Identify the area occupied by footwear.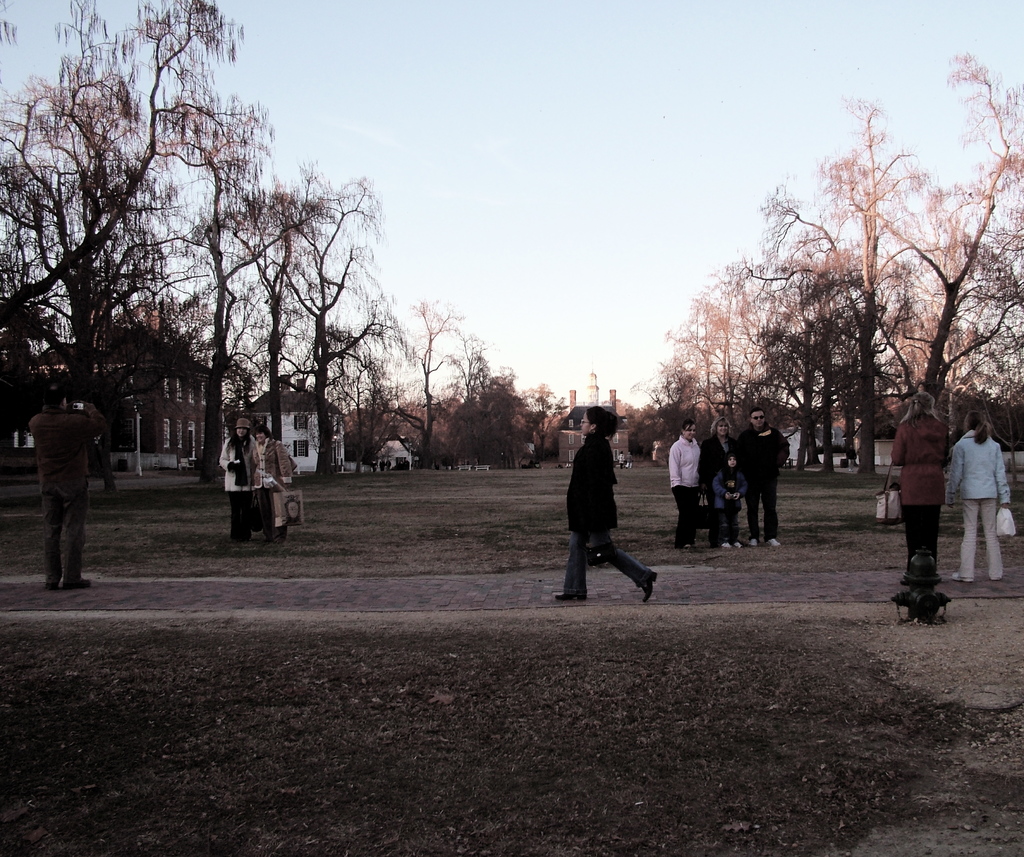
Area: region(717, 543, 732, 549).
